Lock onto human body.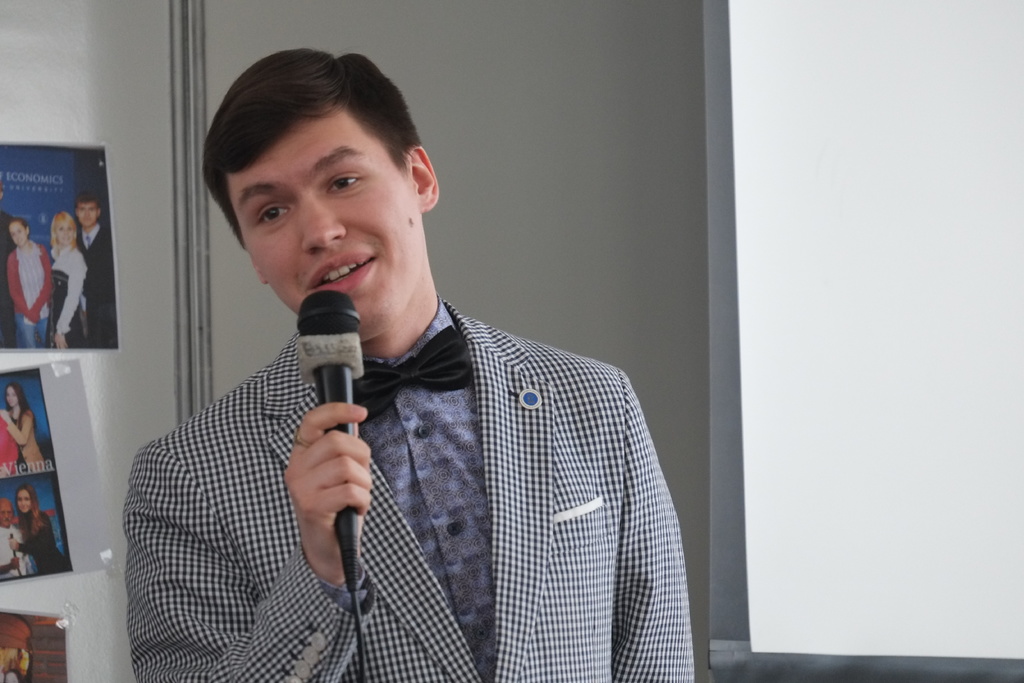
Locked: x1=75 y1=224 x2=120 y2=350.
